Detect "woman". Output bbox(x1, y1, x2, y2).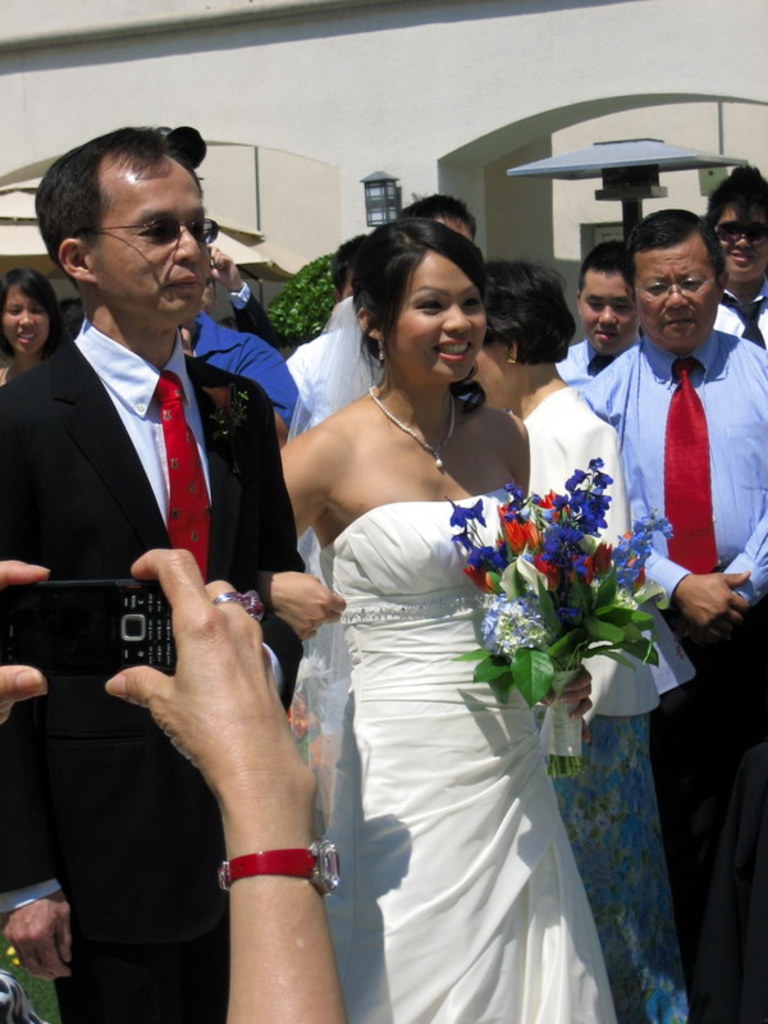
bbox(253, 211, 614, 1023).
